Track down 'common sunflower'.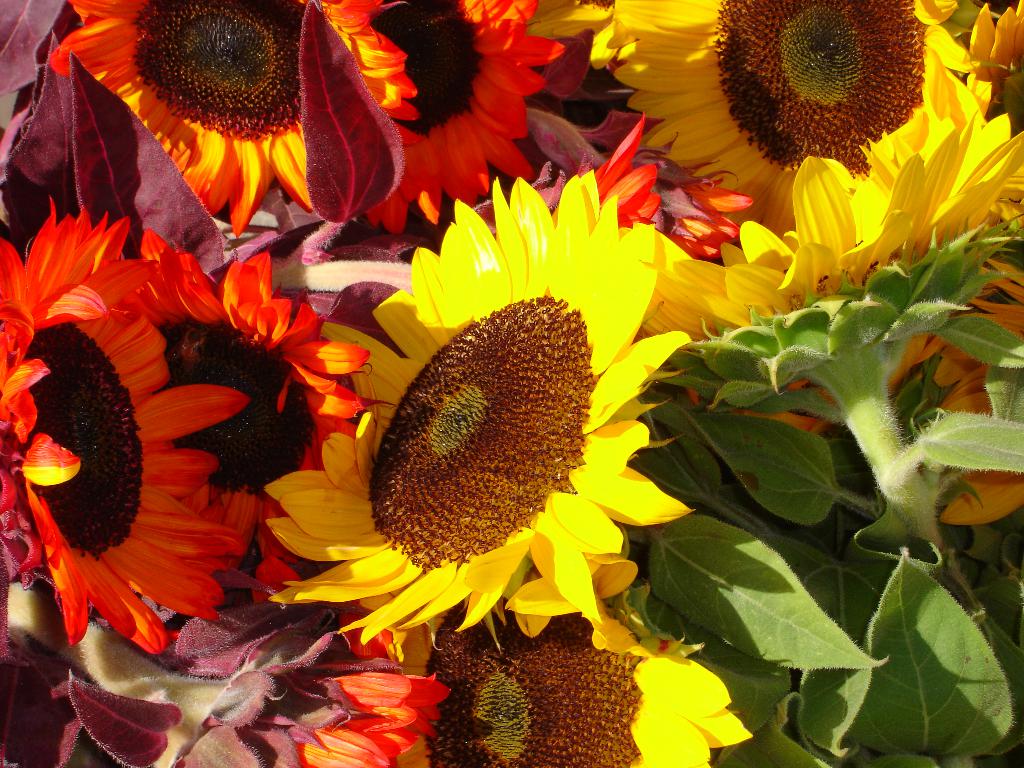
Tracked to 604,0,972,192.
